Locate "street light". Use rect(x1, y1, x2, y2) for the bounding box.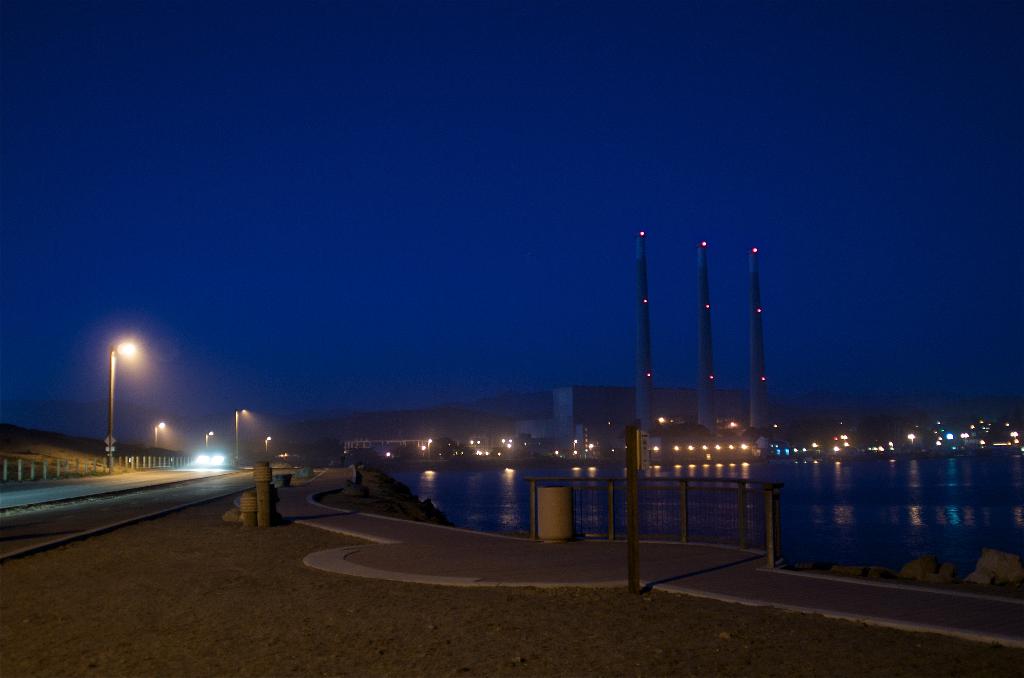
rect(265, 434, 273, 455).
